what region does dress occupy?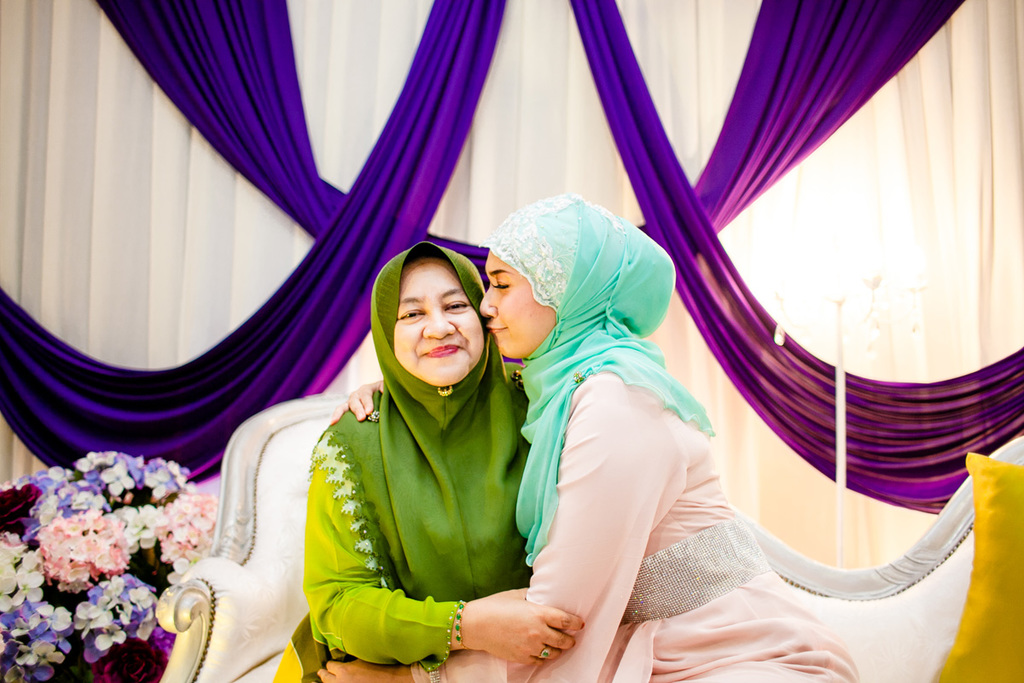
BBox(272, 360, 528, 682).
